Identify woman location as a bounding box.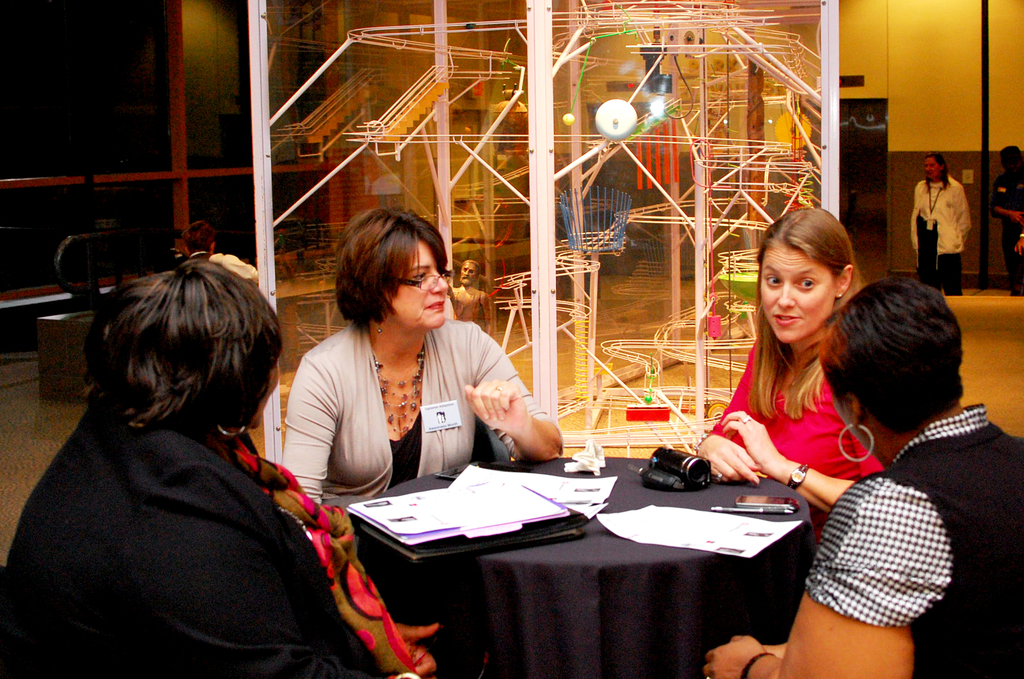
BBox(1, 253, 435, 678).
